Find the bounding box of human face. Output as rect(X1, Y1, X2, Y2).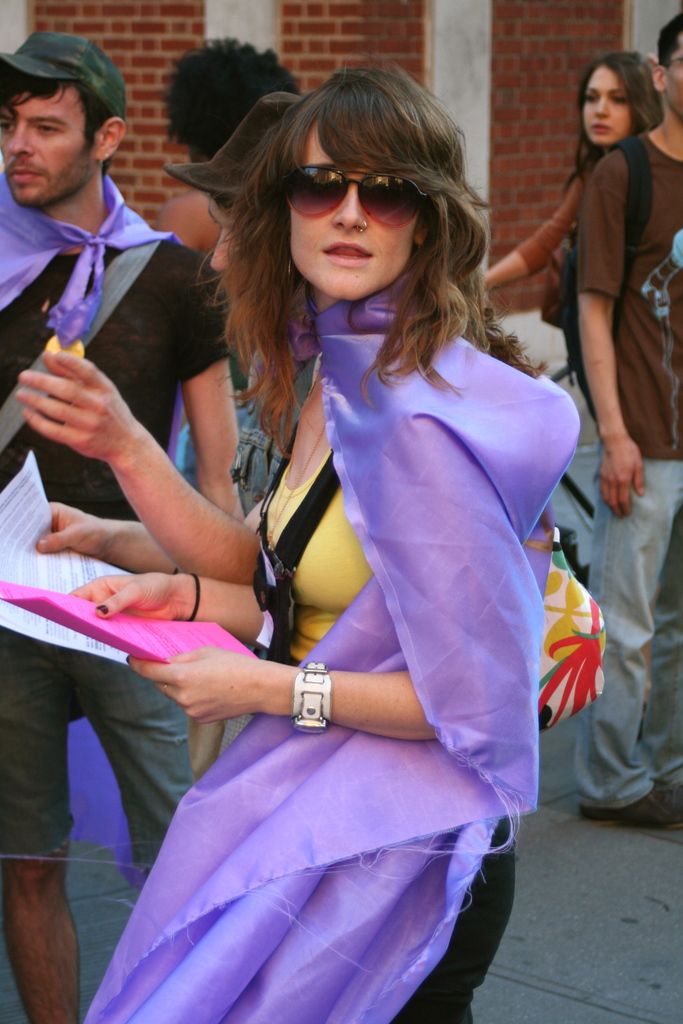
rect(284, 111, 421, 302).
